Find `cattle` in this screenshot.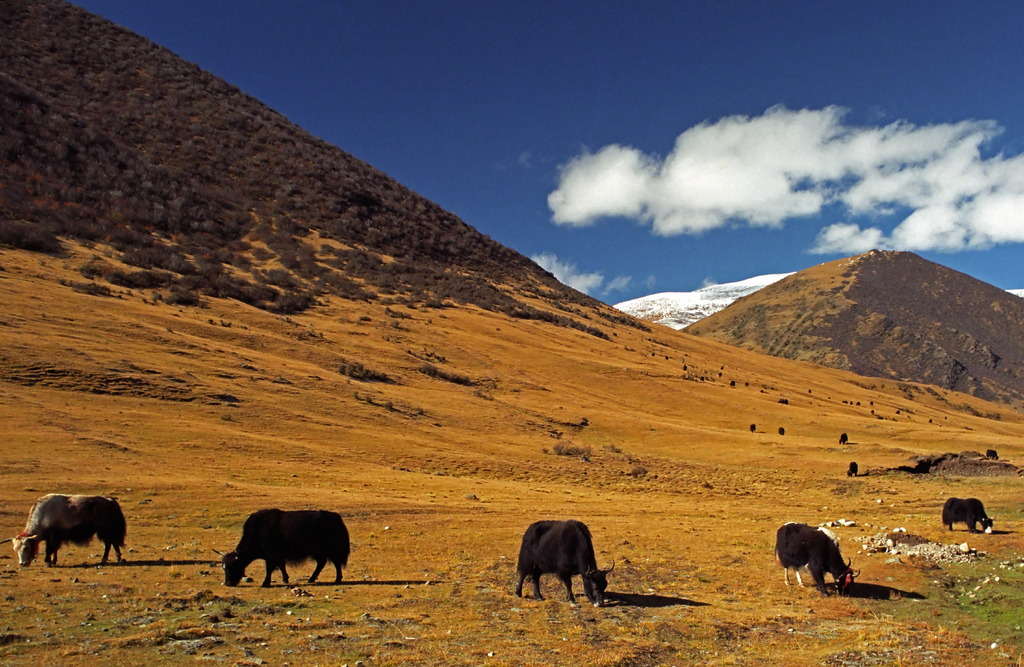
The bounding box for `cattle` is <box>840,433,847,443</box>.
